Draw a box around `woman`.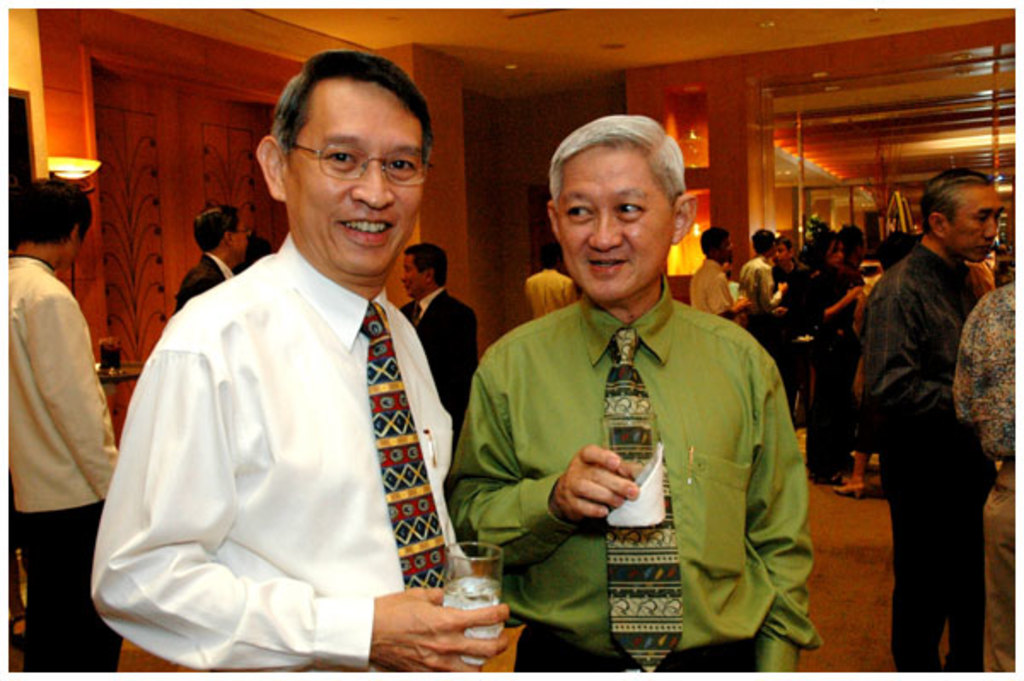
pyautogui.locateOnScreen(802, 230, 864, 483).
